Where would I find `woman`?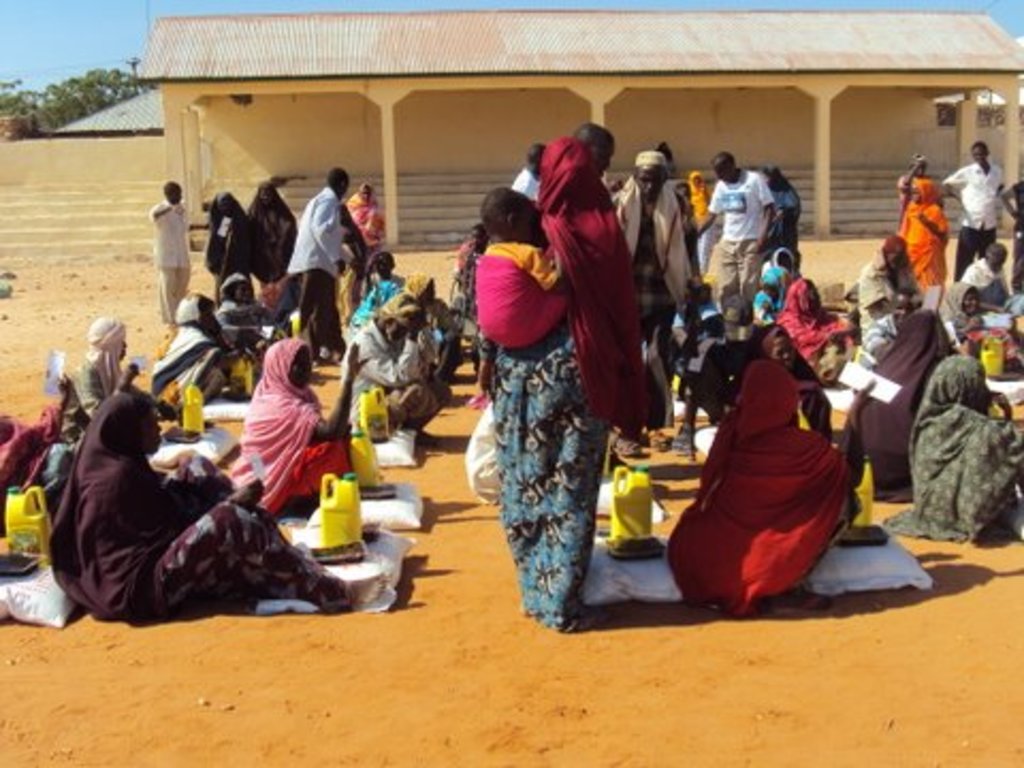
At crop(233, 337, 367, 508).
